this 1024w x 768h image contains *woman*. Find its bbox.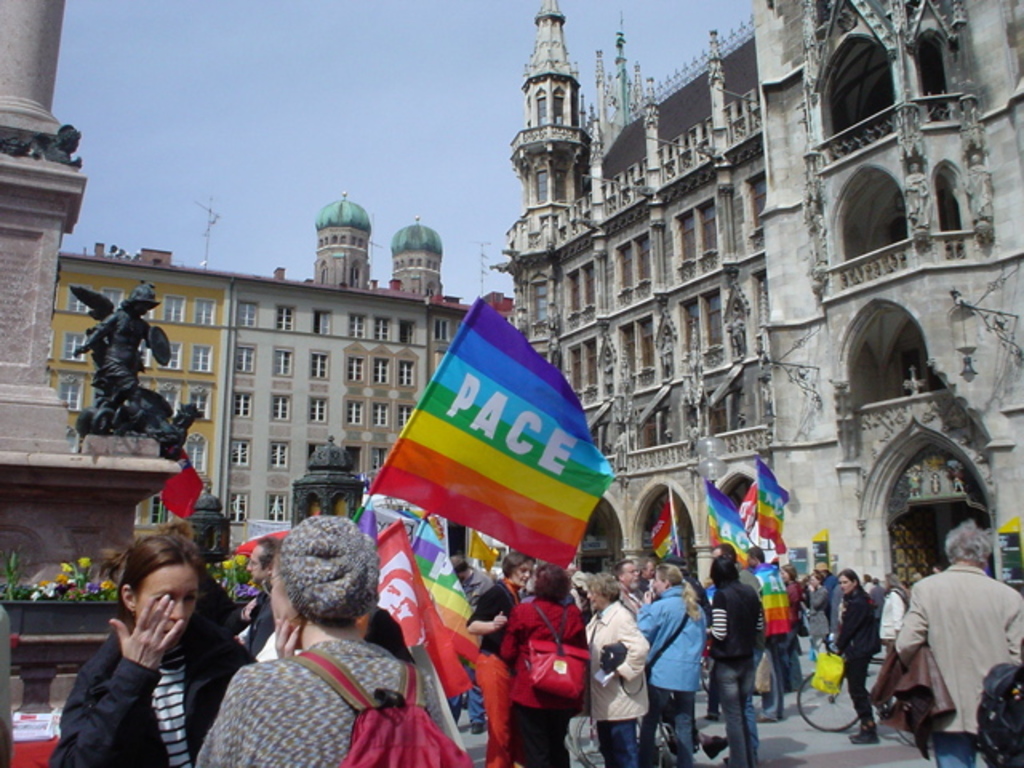
select_region(579, 576, 650, 766).
